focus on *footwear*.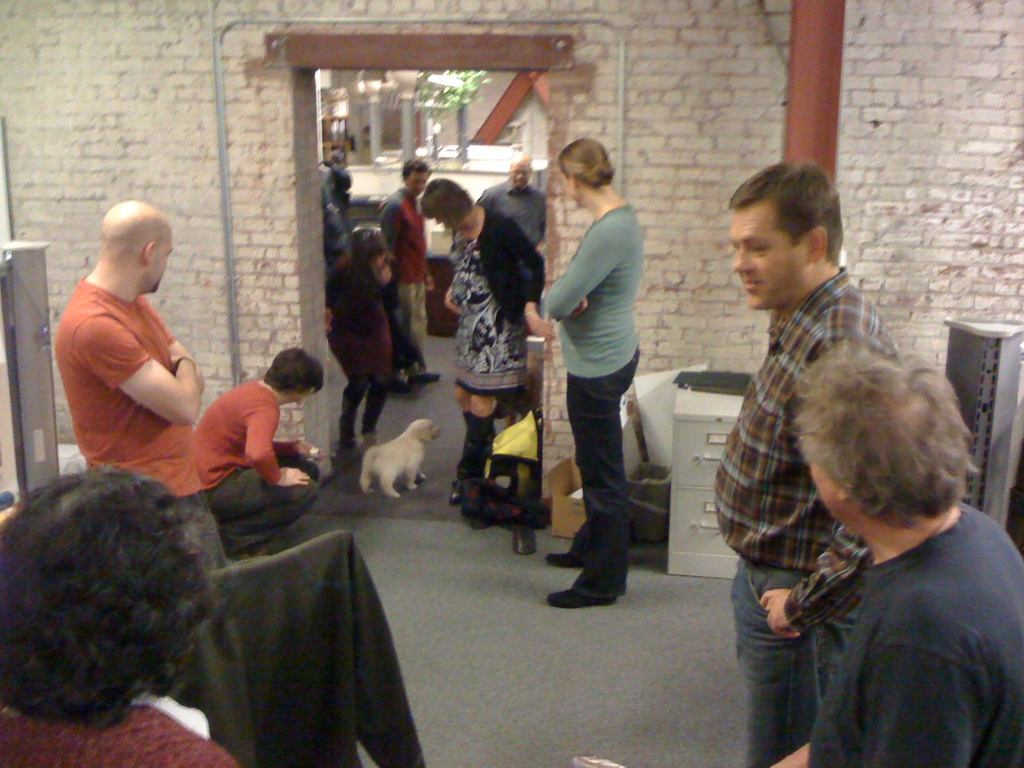
Focused at Rect(512, 529, 534, 557).
